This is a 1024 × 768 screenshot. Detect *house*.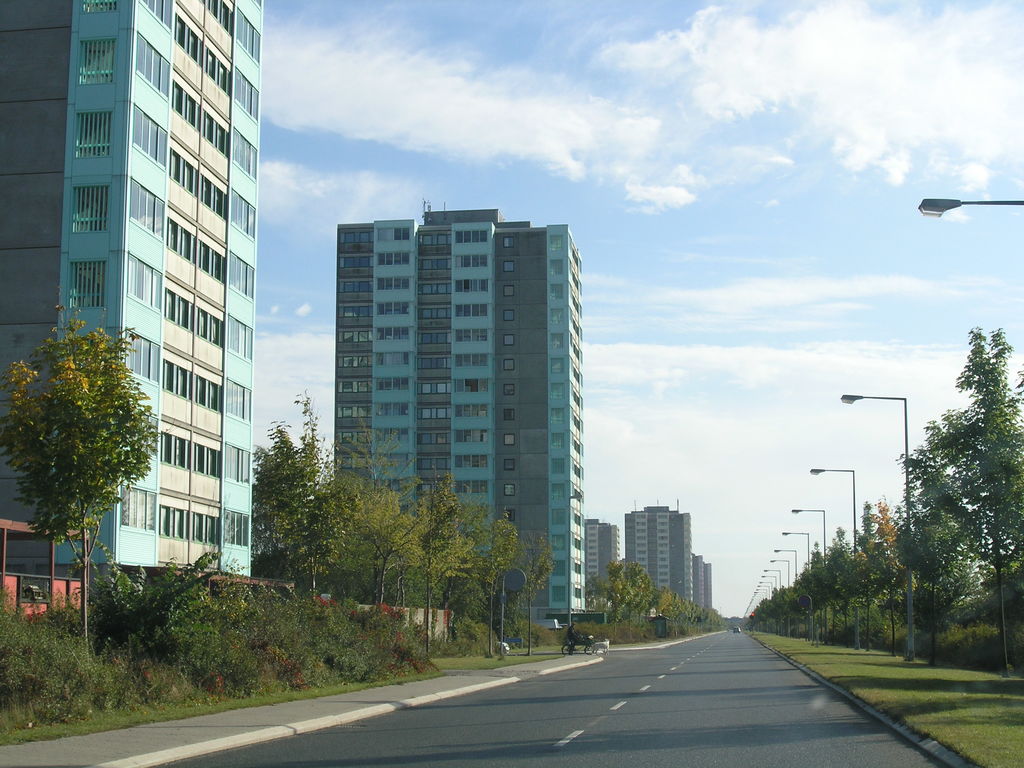
box=[320, 207, 585, 638].
